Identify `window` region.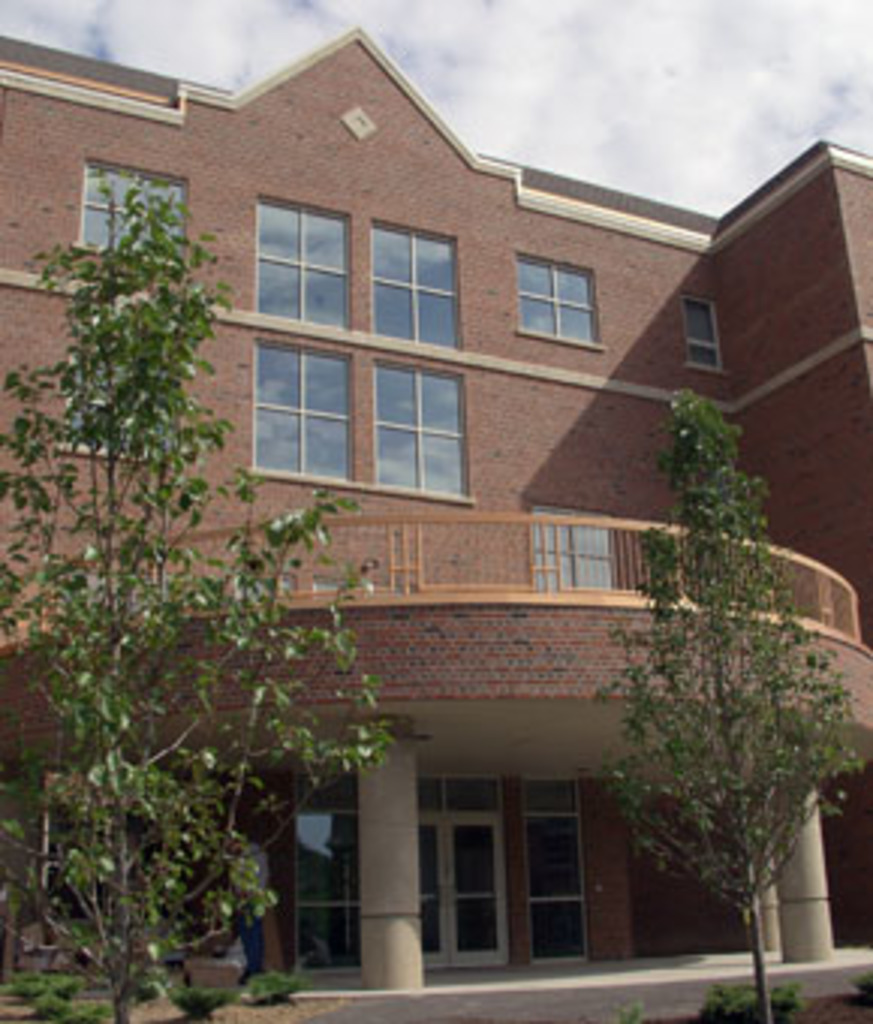
Region: box(503, 244, 614, 352).
